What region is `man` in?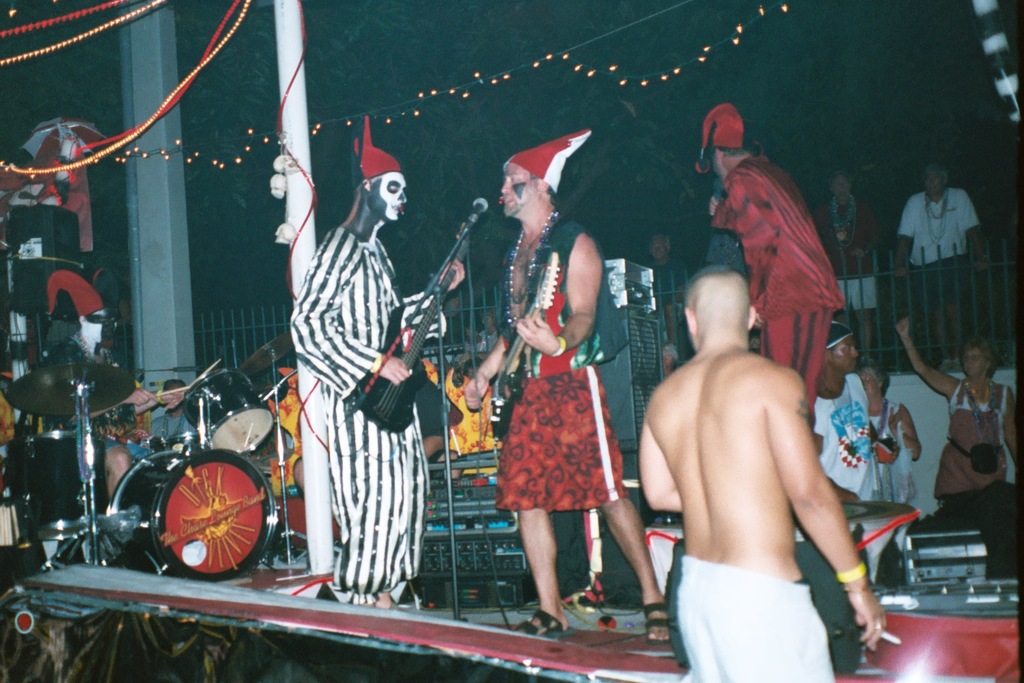
<region>887, 313, 1023, 522</region>.
